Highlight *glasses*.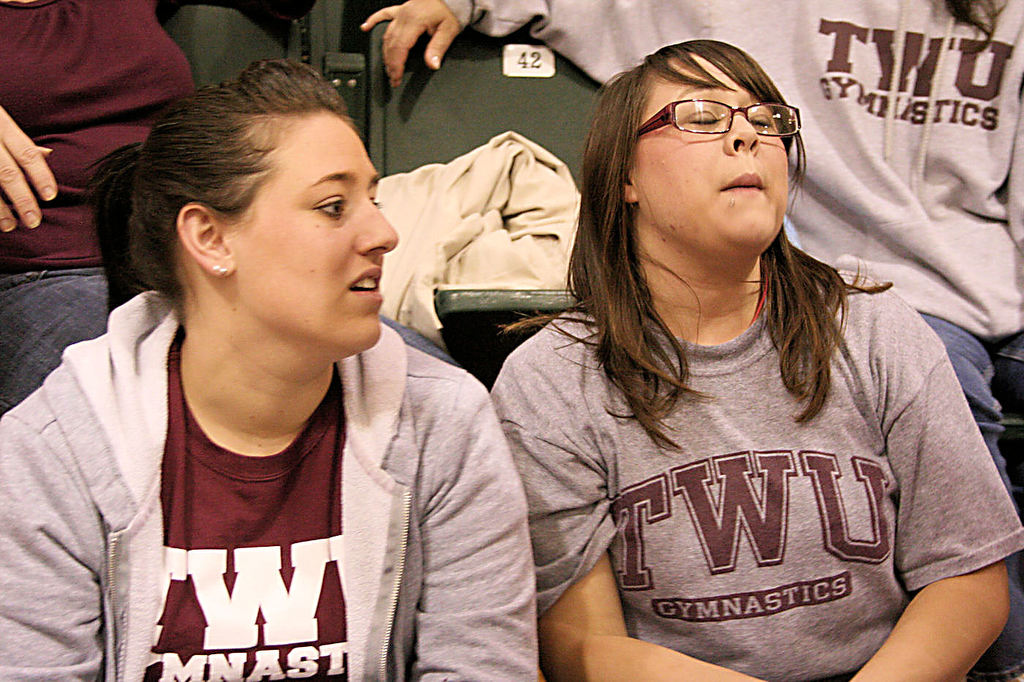
Highlighted region: (x1=633, y1=99, x2=799, y2=151).
